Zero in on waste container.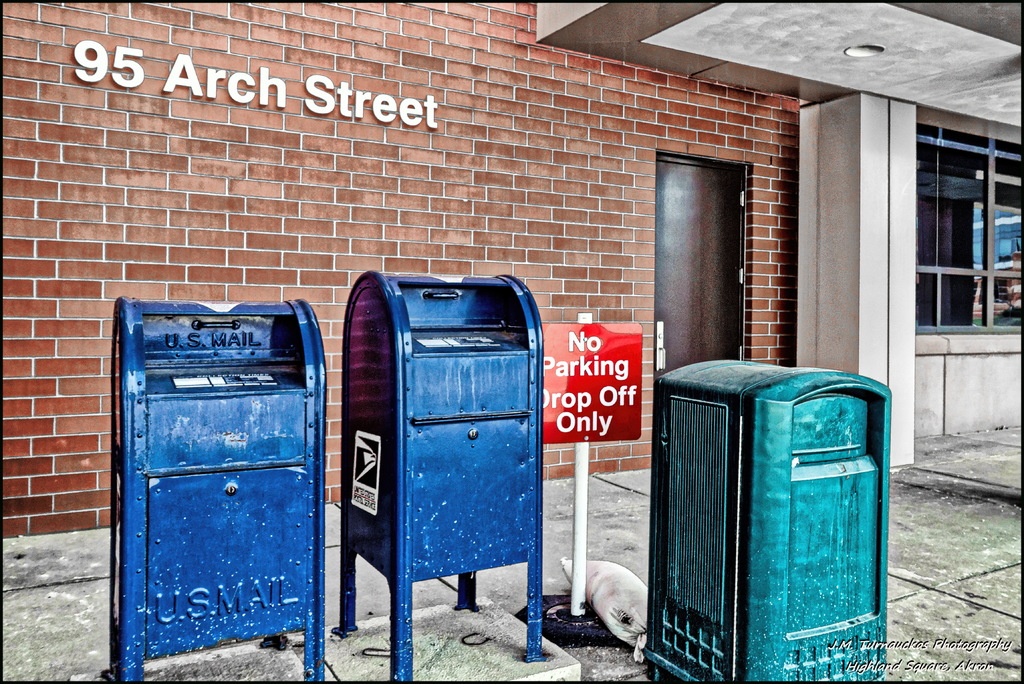
Zeroed in: <region>649, 361, 893, 680</region>.
